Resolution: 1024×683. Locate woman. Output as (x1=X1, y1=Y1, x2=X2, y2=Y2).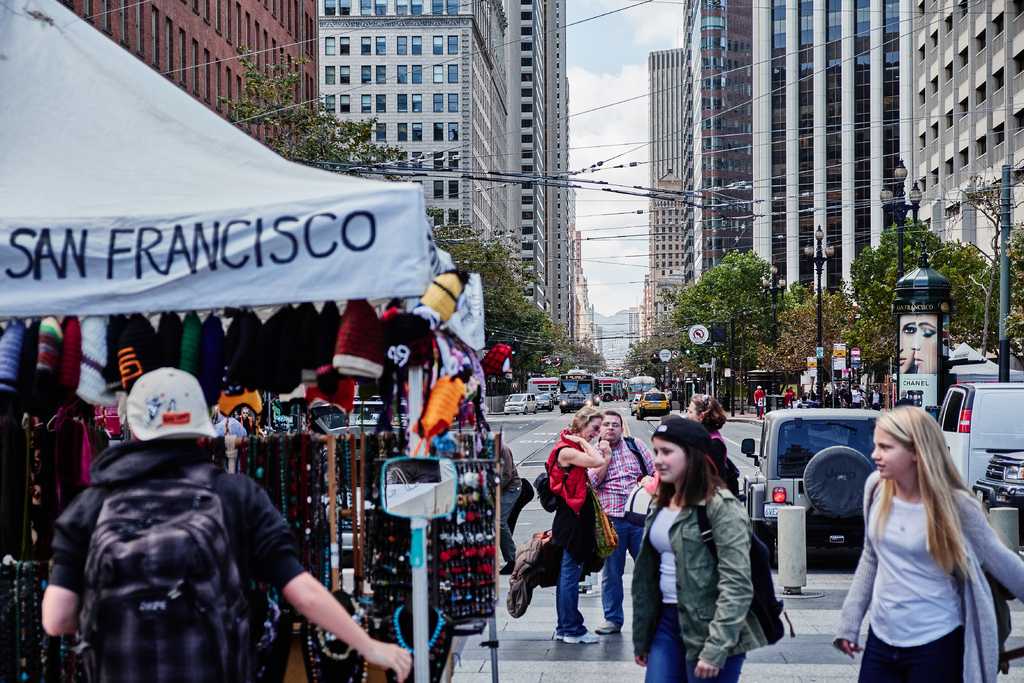
(x1=639, y1=420, x2=776, y2=682).
